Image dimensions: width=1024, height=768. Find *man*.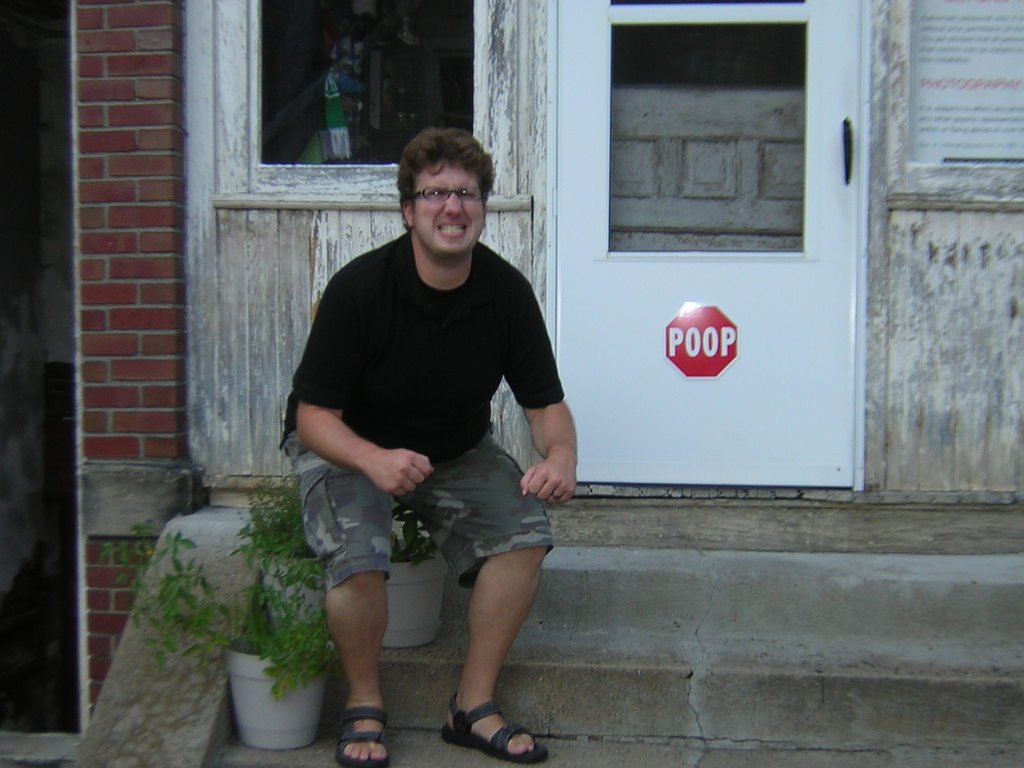
bbox=[283, 111, 591, 767].
